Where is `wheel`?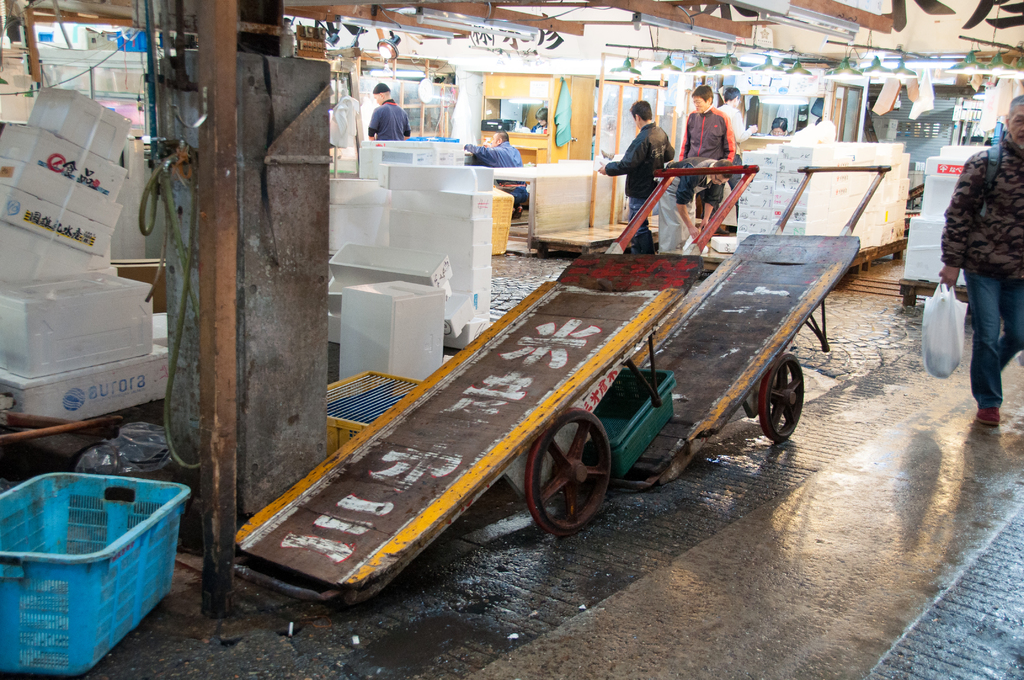
(894, 248, 908, 261).
